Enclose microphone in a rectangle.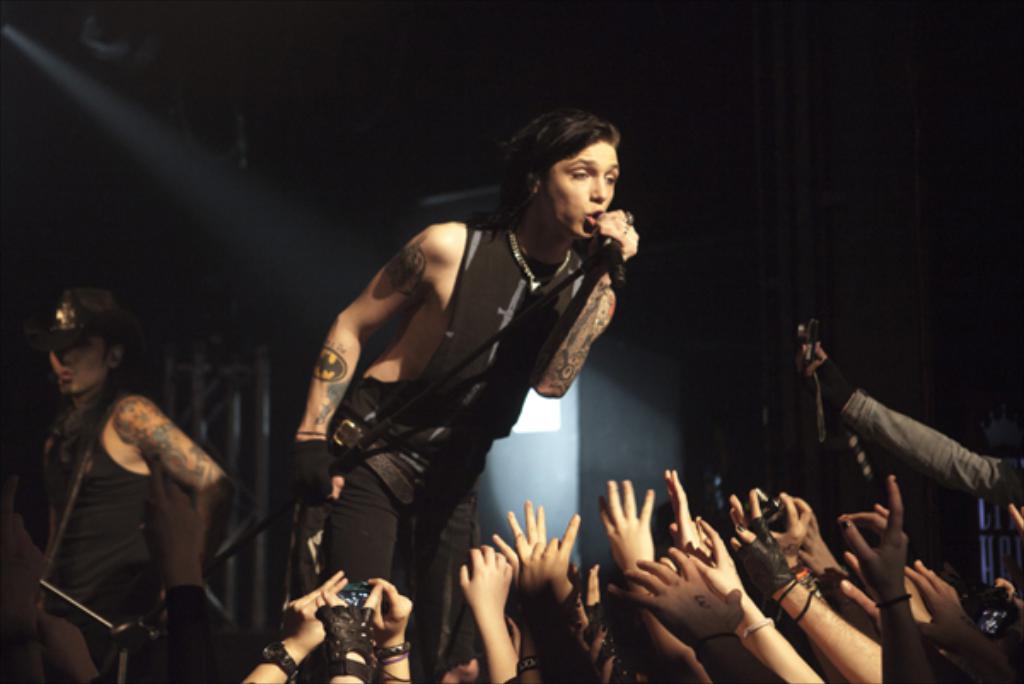
[597,230,628,280].
